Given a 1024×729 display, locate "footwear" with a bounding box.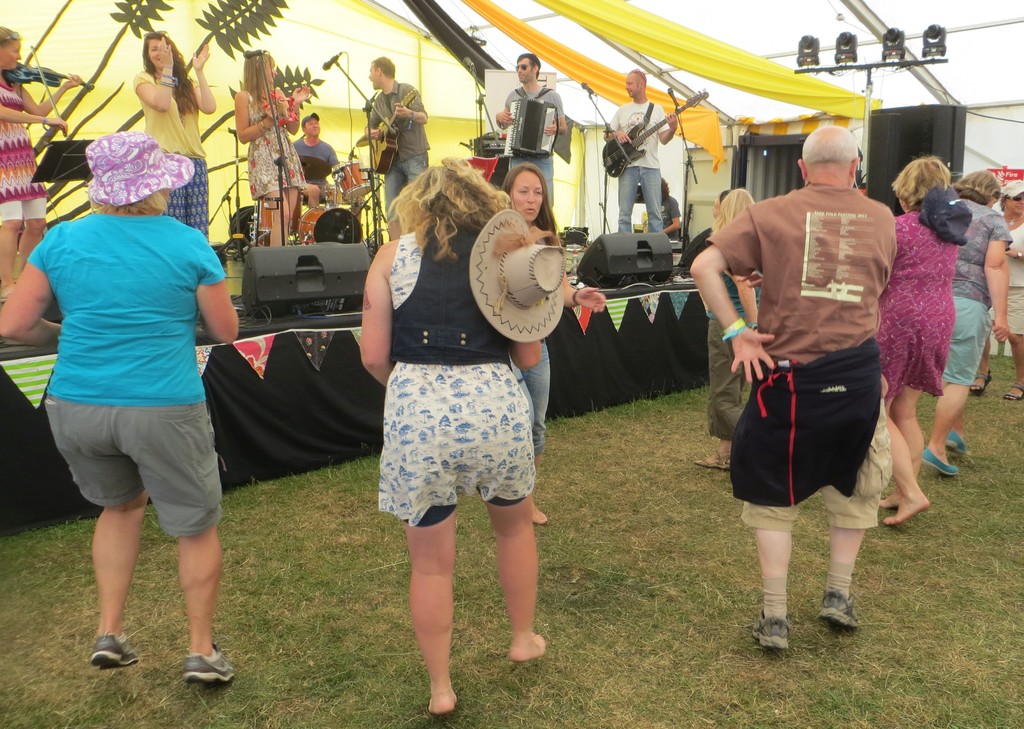
Located: box(946, 429, 966, 451).
